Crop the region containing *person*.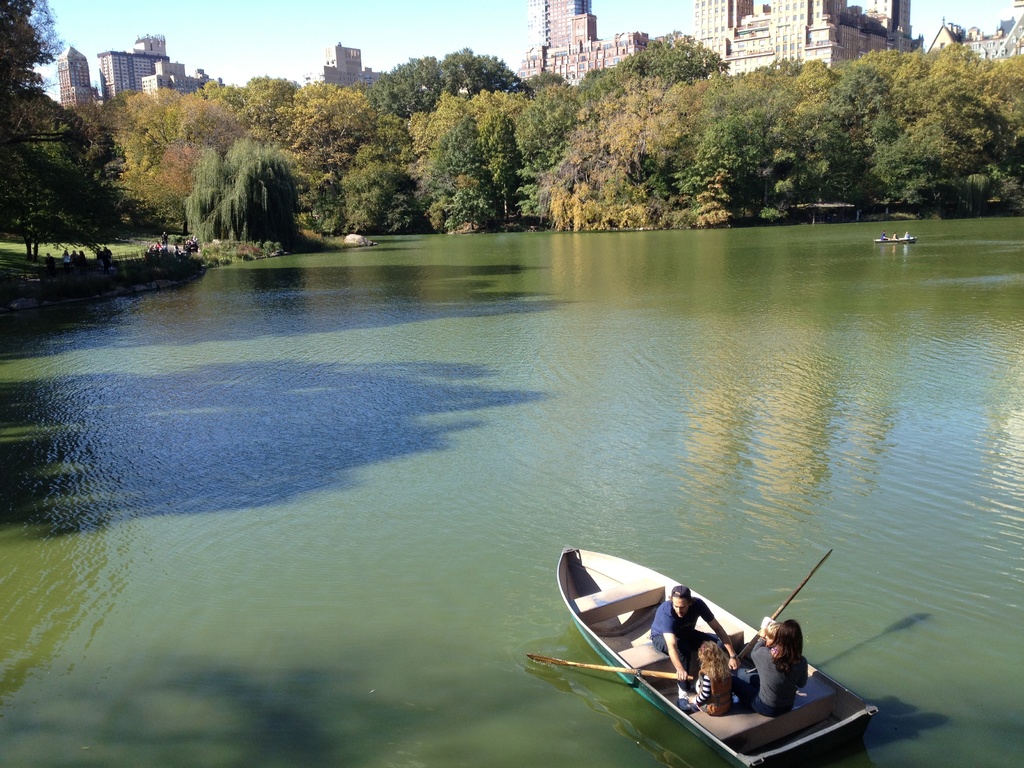
Crop region: 765/620/783/659.
